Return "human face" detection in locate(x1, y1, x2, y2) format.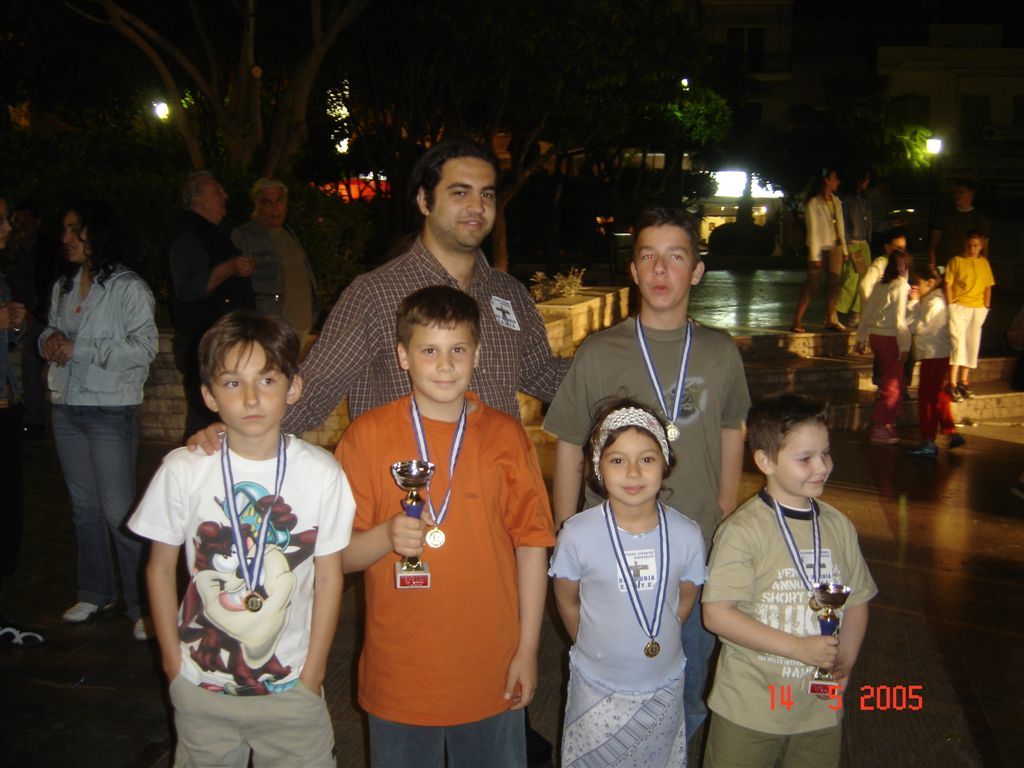
locate(208, 171, 226, 217).
